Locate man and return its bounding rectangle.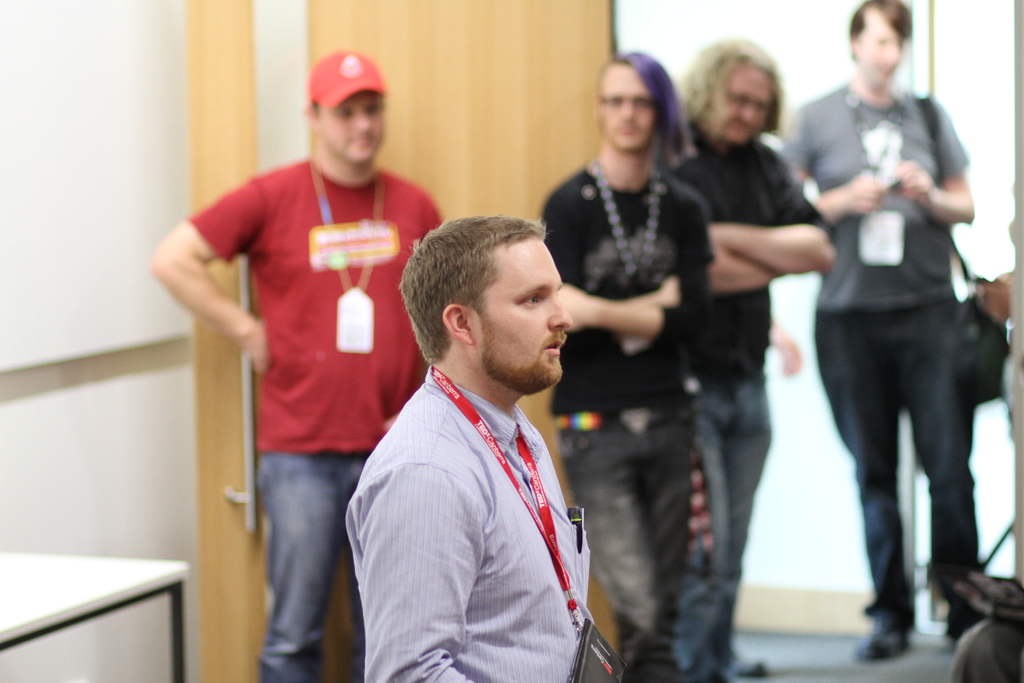
[346, 208, 627, 682].
